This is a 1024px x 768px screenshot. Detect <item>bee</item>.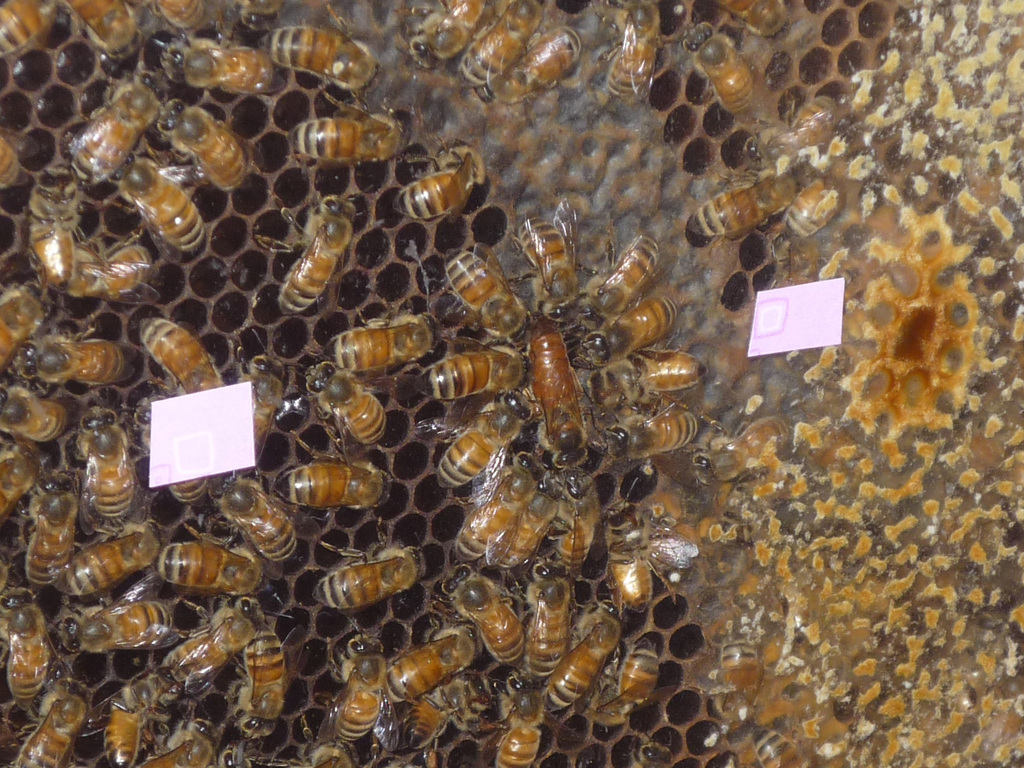
(x1=679, y1=173, x2=801, y2=243).
